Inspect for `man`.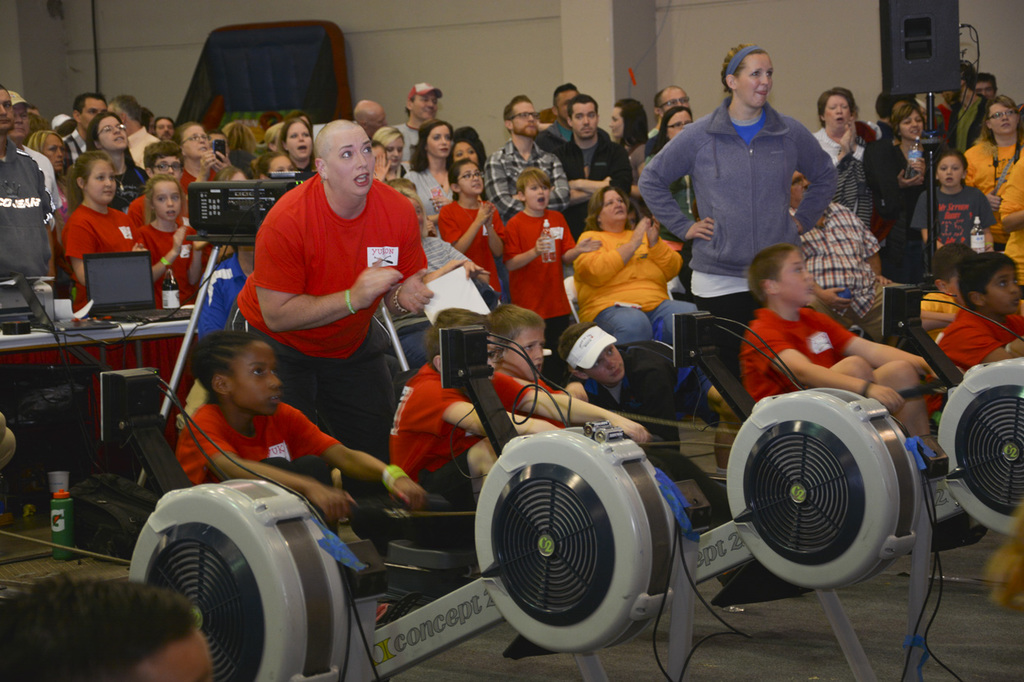
Inspection: bbox(666, 71, 830, 299).
